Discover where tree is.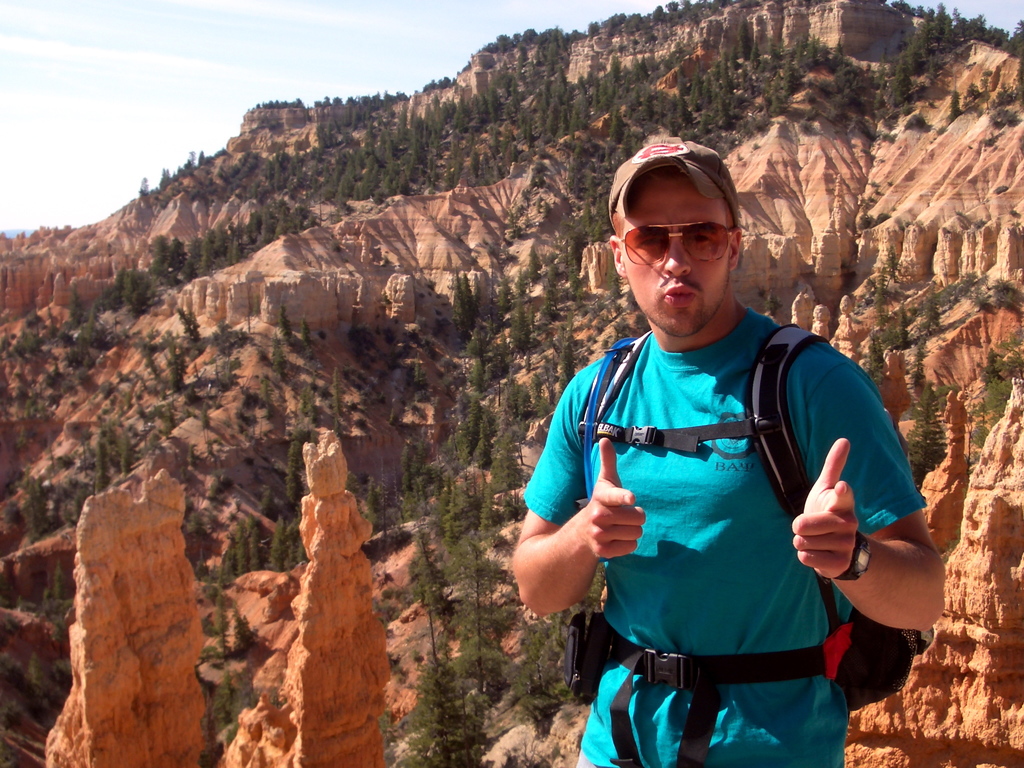
Discovered at <bbox>103, 423, 115, 443</bbox>.
